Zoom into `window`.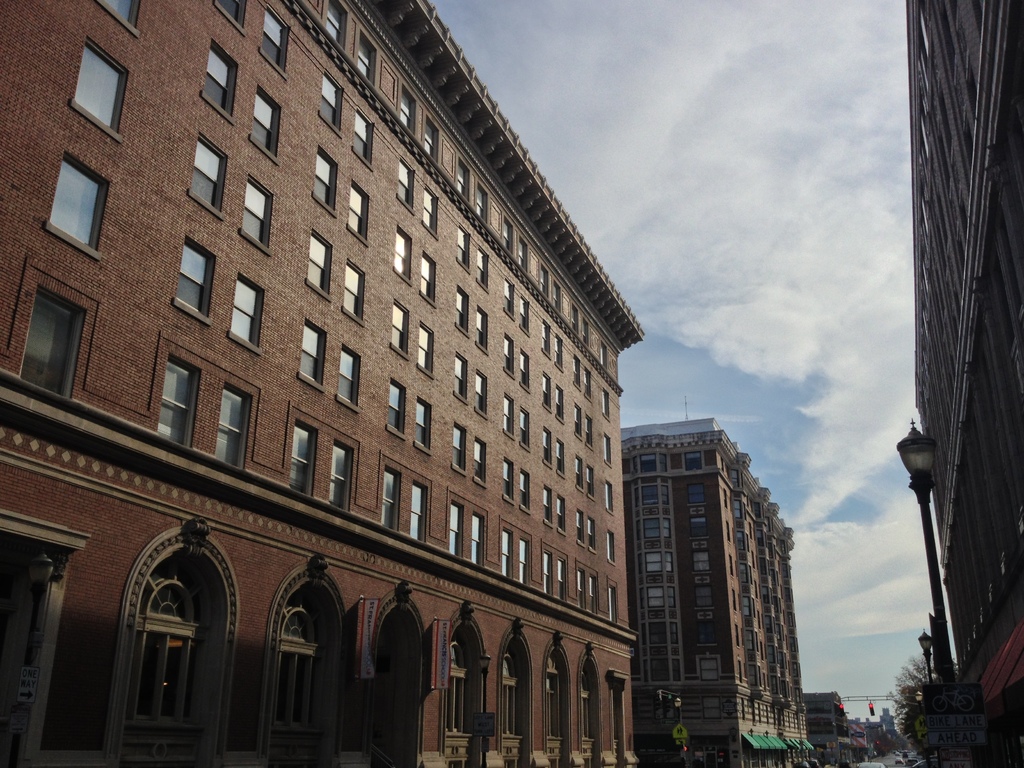
Zoom target: x1=355, y1=110, x2=376, y2=164.
